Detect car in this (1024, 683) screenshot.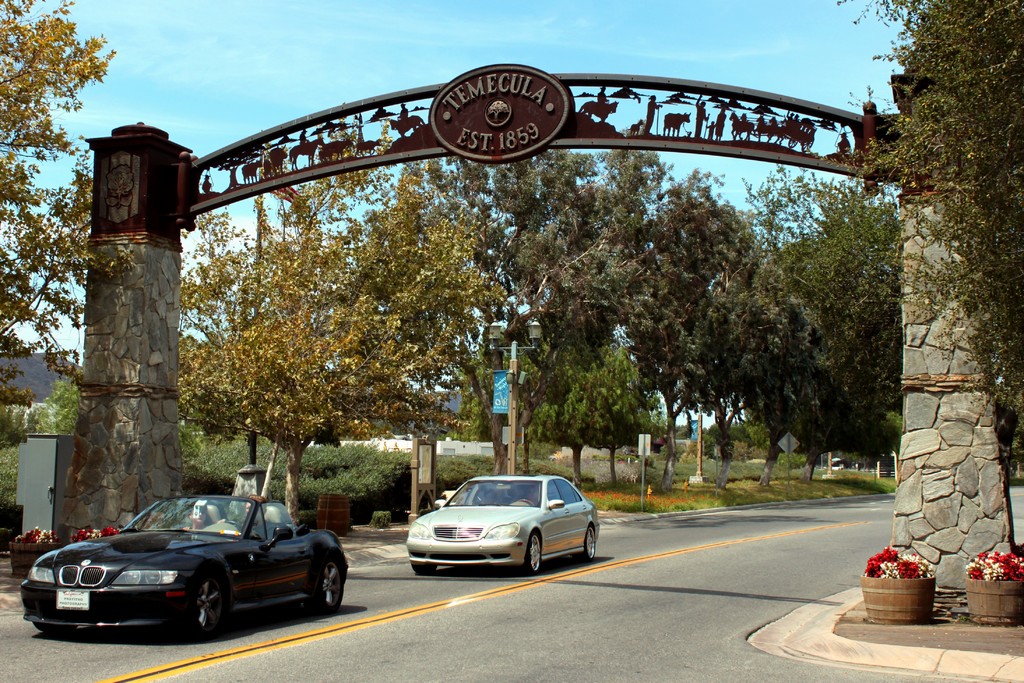
Detection: x1=19, y1=493, x2=355, y2=646.
